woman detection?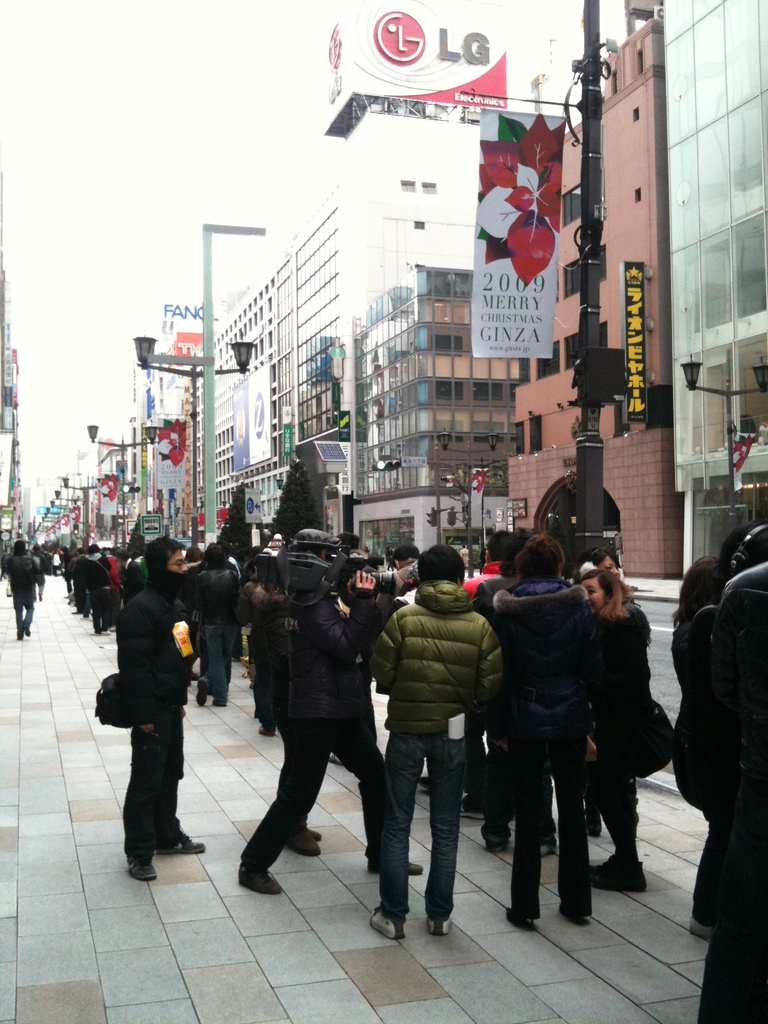
BBox(589, 569, 651, 896)
